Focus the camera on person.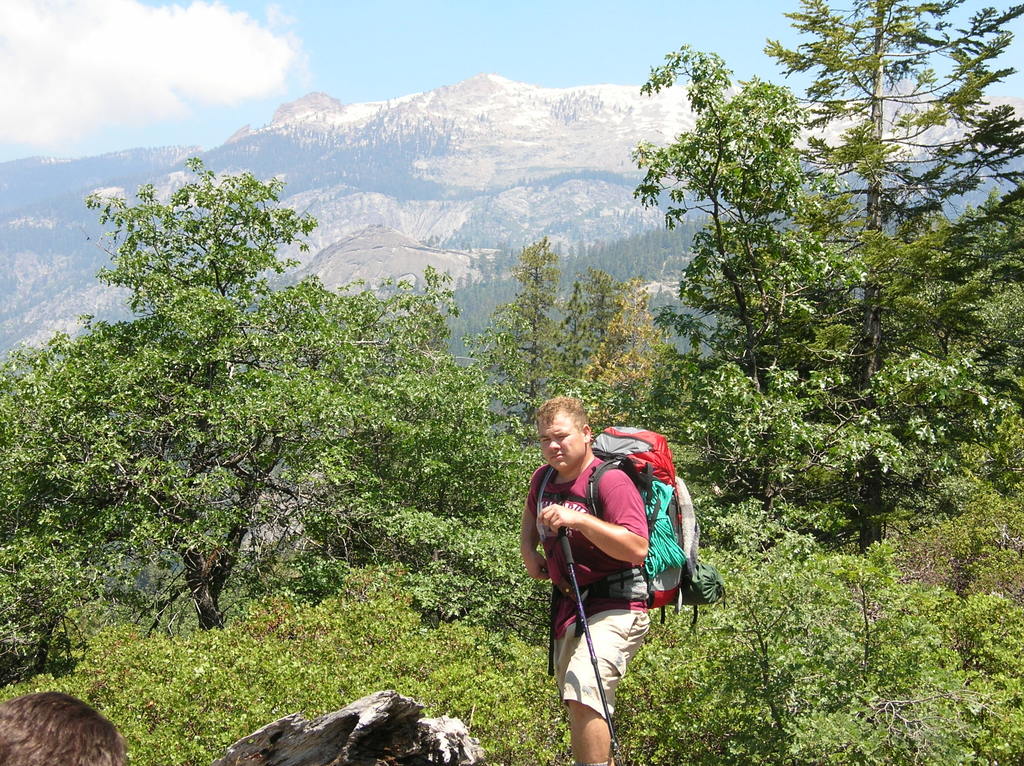
Focus region: box(521, 394, 652, 765).
